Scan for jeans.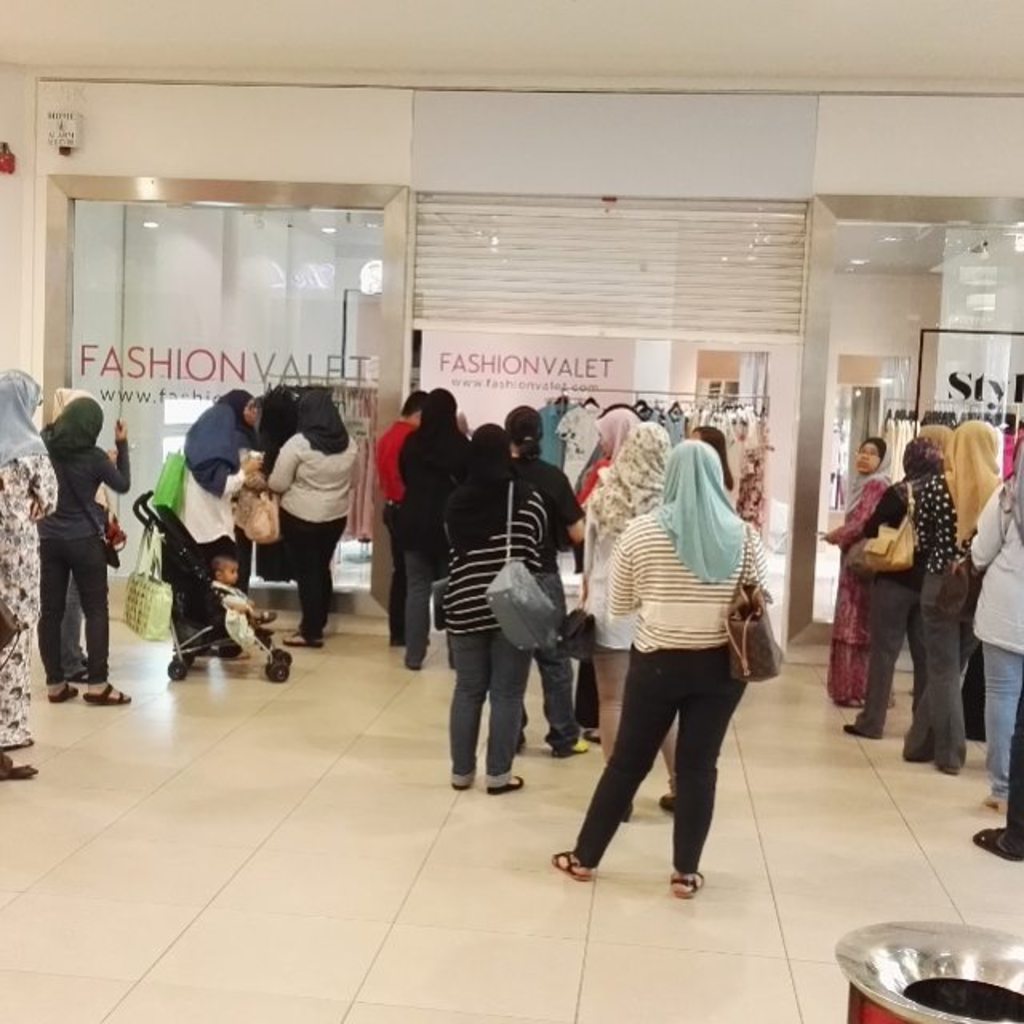
Scan result: (left=987, top=642, right=1022, bottom=794).
